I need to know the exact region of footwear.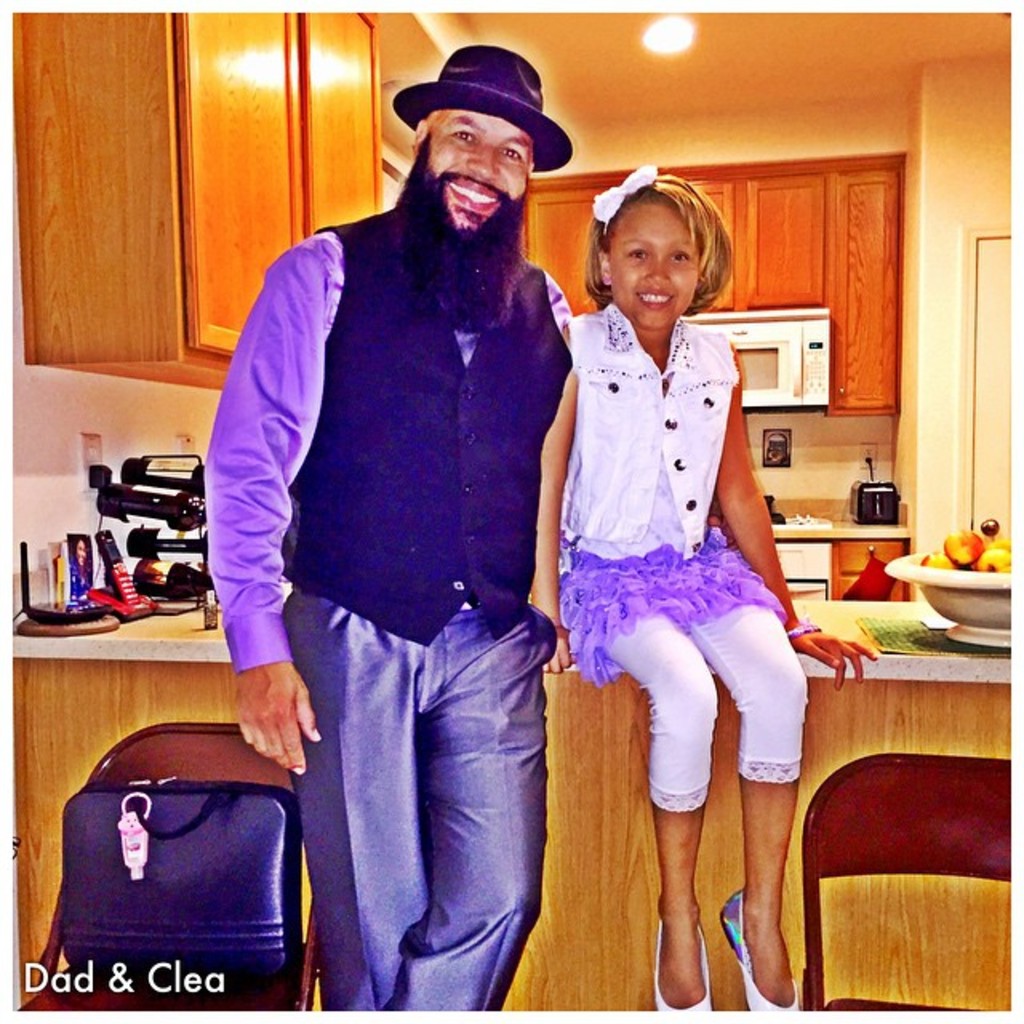
Region: 717 890 798 1013.
